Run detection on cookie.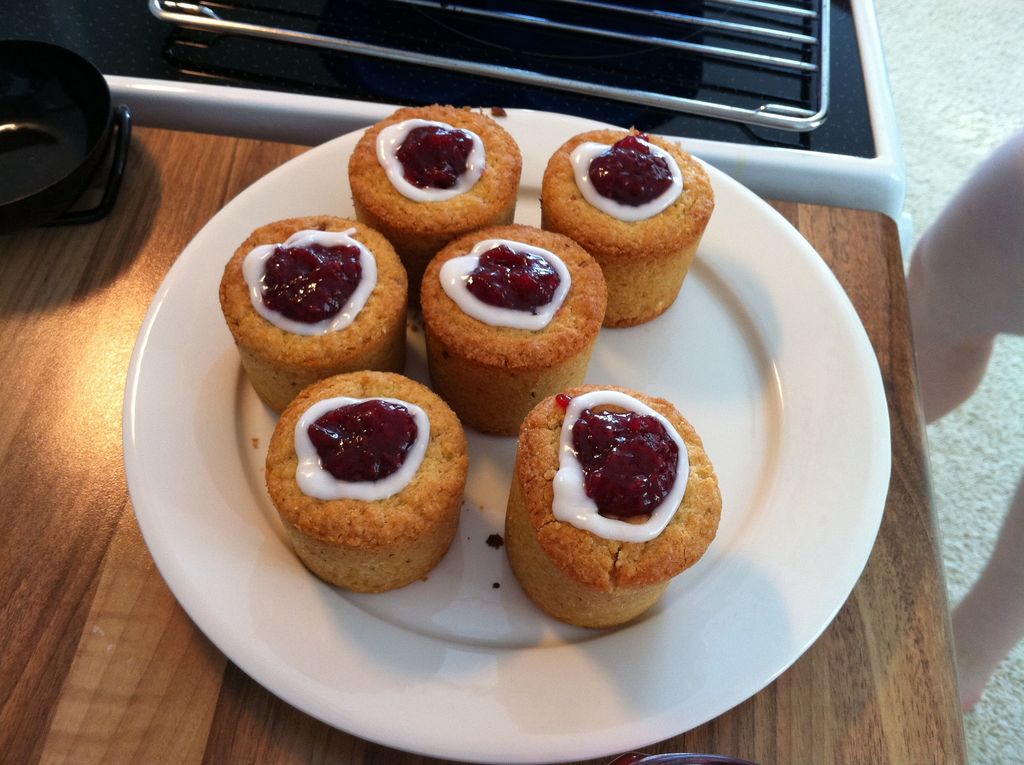
Result: [left=540, top=124, right=714, bottom=328].
